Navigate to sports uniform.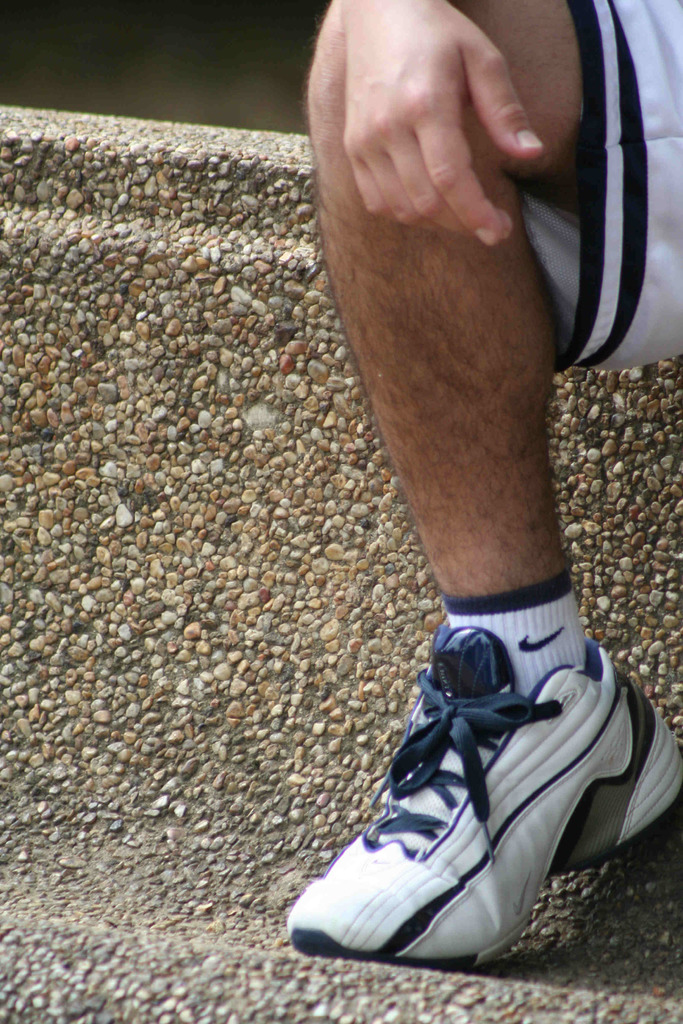
Navigation target: pyautogui.locateOnScreen(284, 0, 682, 969).
